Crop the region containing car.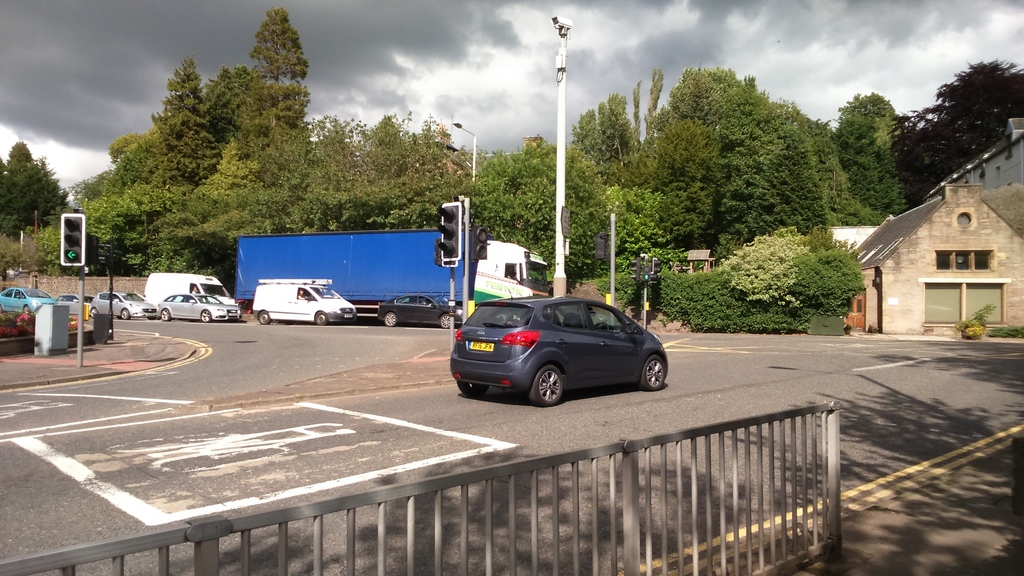
Crop region: <region>82, 290, 150, 315</region>.
